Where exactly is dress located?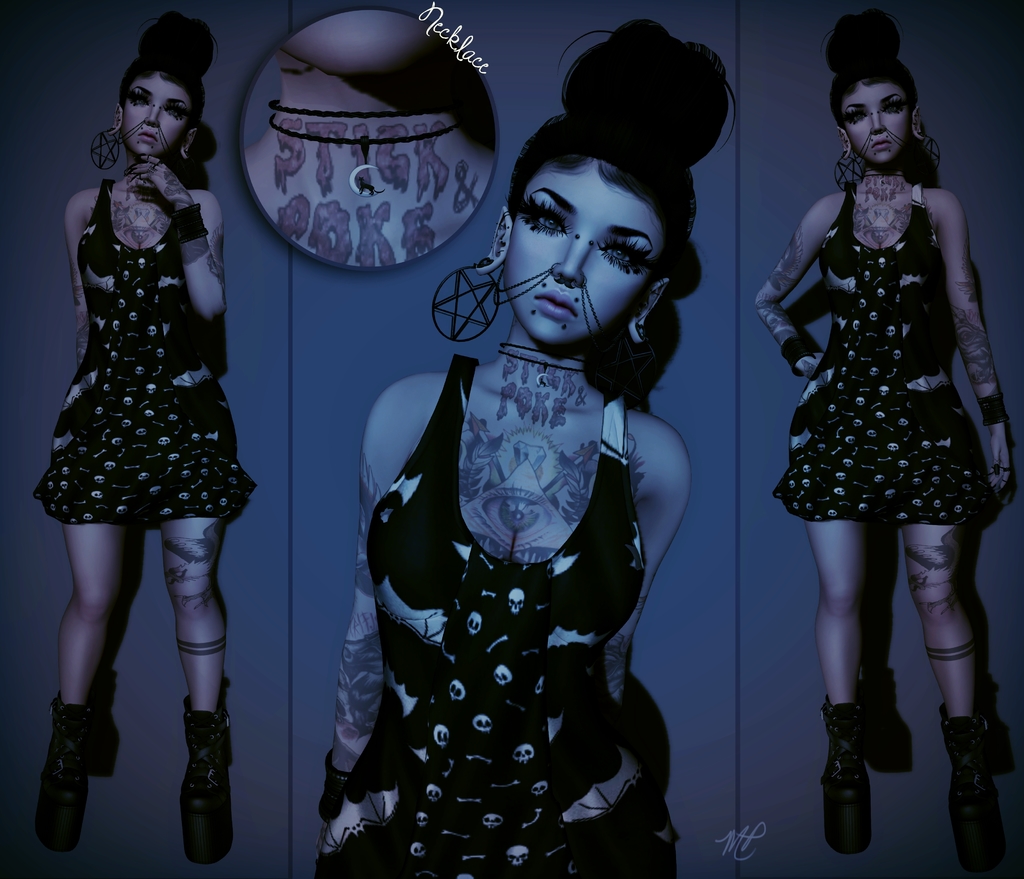
Its bounding box is region(771, 177, 982, 525).
